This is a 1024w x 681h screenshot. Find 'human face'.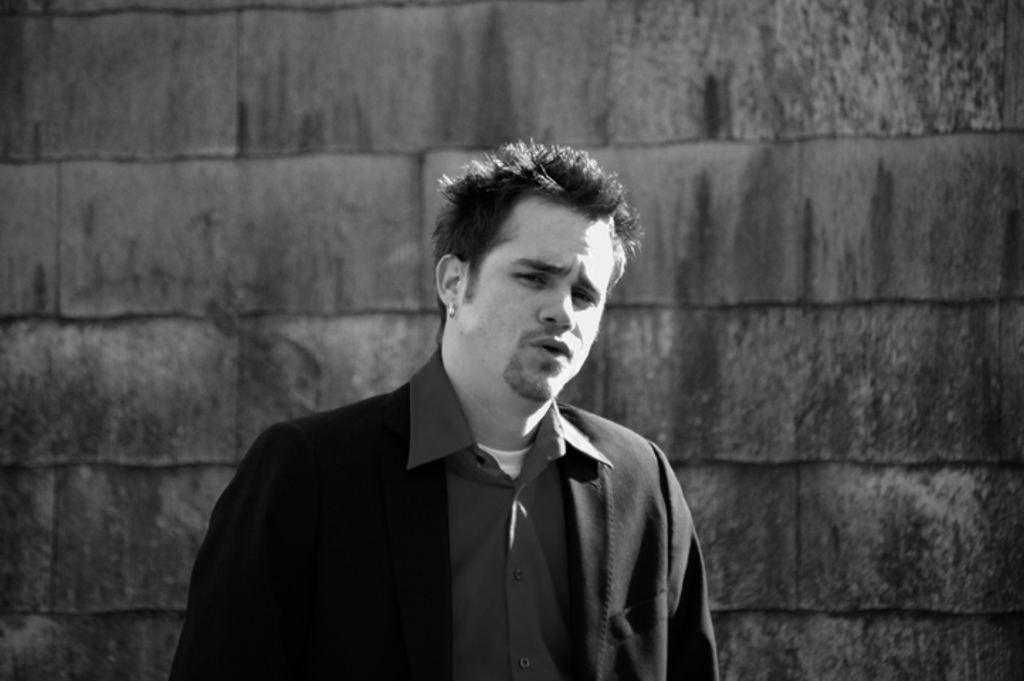
Bounding box: x1=465 y1=203 x2=616 y2=393.
